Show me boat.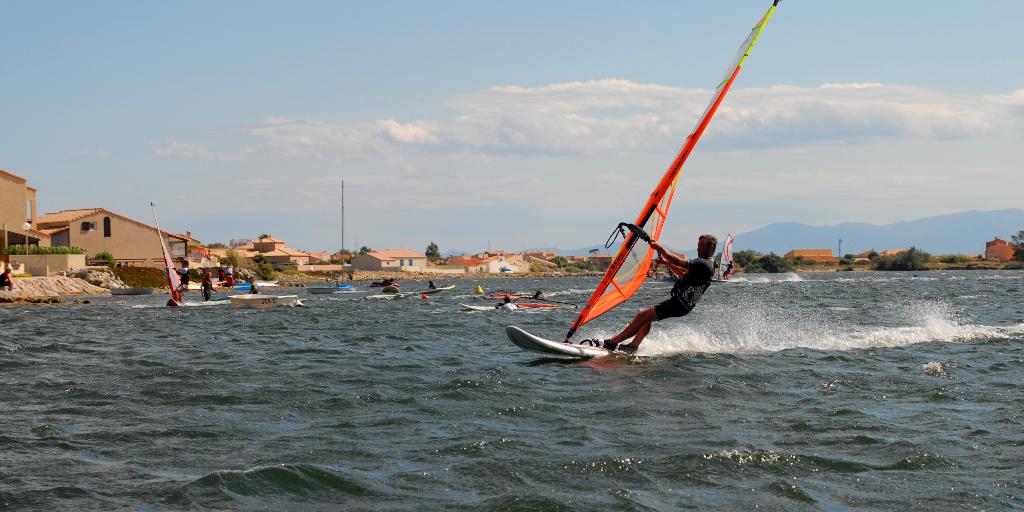
boat is here: <bbox>150, 200, 191, 307</bbox>.
